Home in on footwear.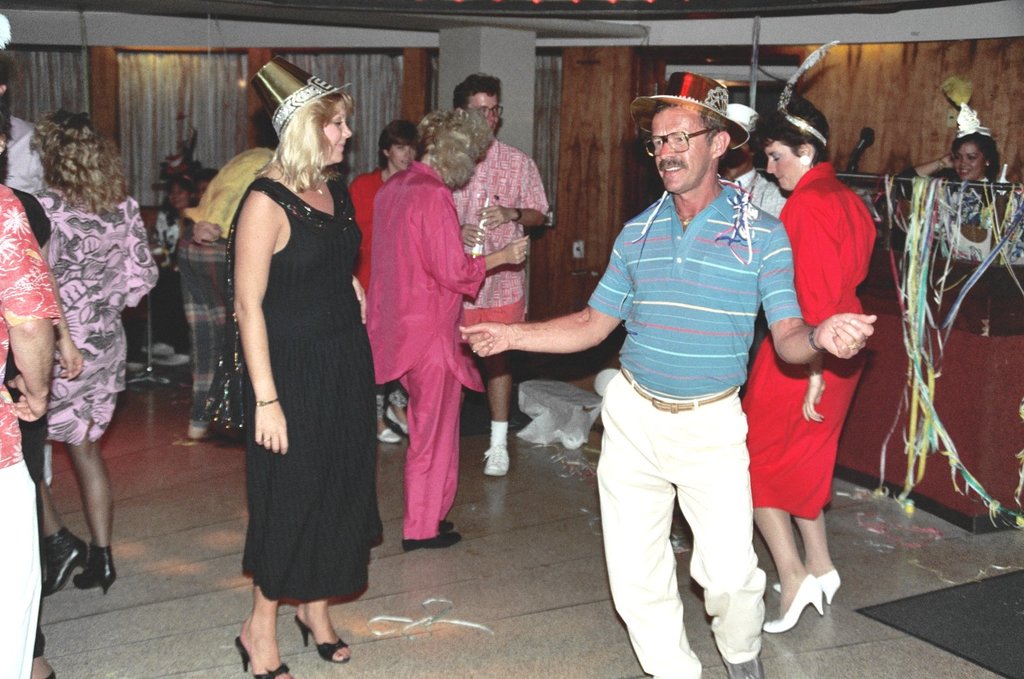
Homed in at bbox=[724, 653, 762, 678].
